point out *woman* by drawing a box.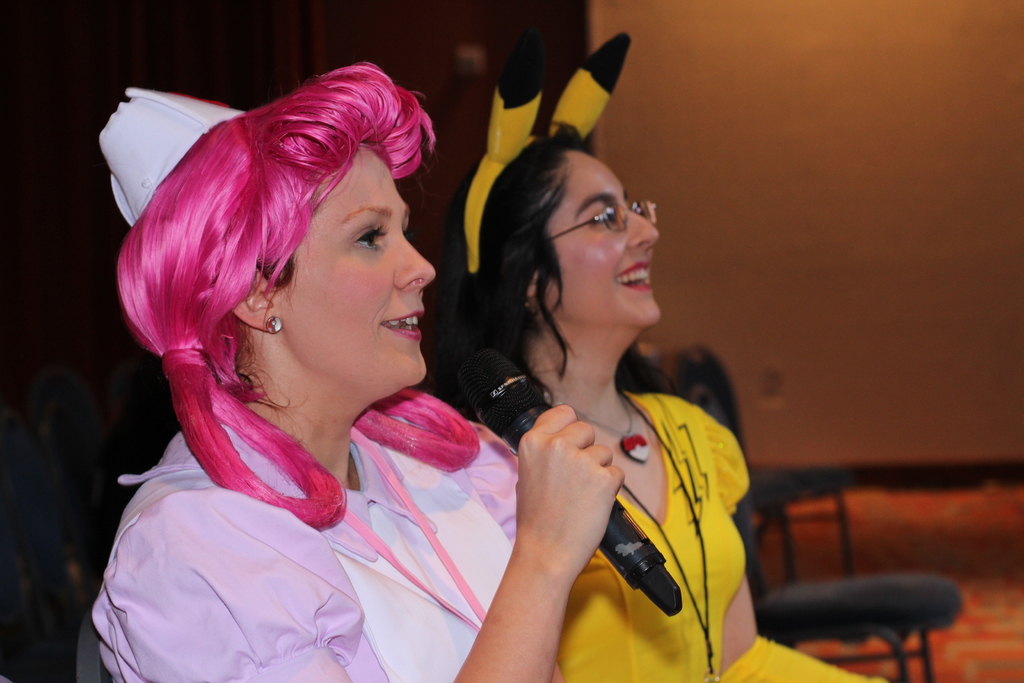
x1=90 y1=60 x2=628 y2=682.
